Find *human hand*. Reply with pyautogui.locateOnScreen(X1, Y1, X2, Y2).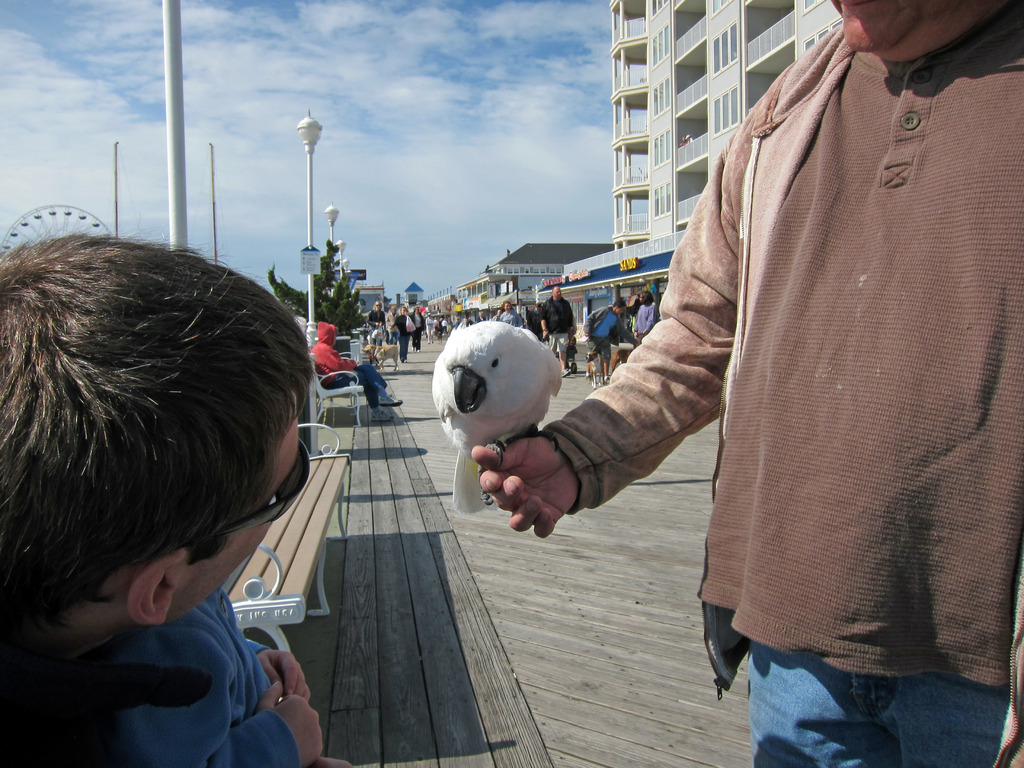
pyautogui.locateOnScreen(629, 328, 640, 339).
